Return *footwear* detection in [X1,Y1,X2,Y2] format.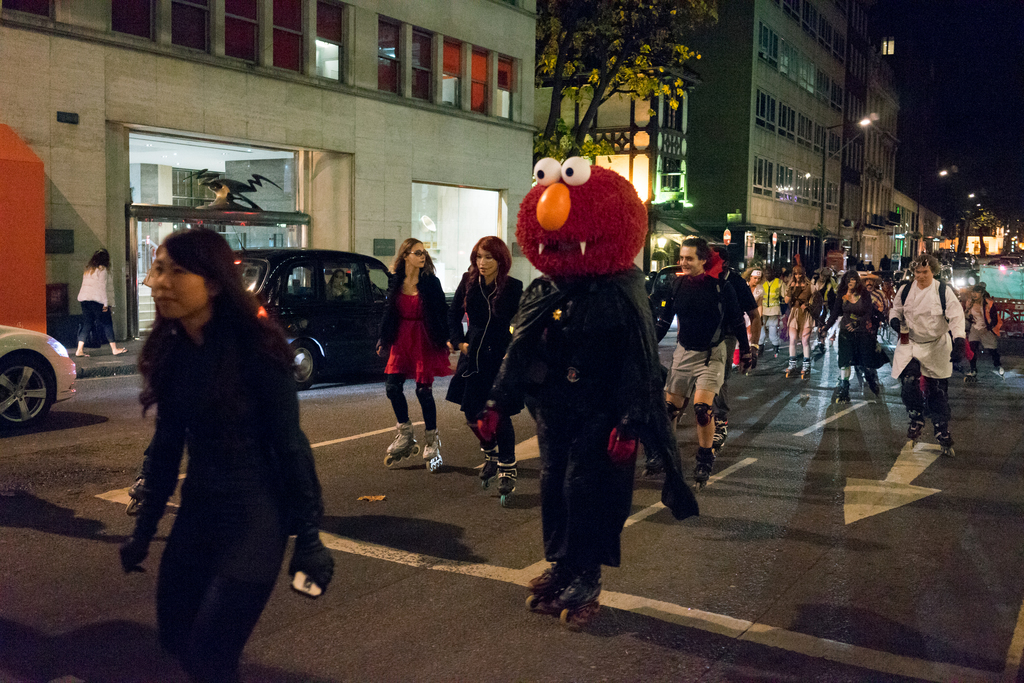
[496,447,511,506].
